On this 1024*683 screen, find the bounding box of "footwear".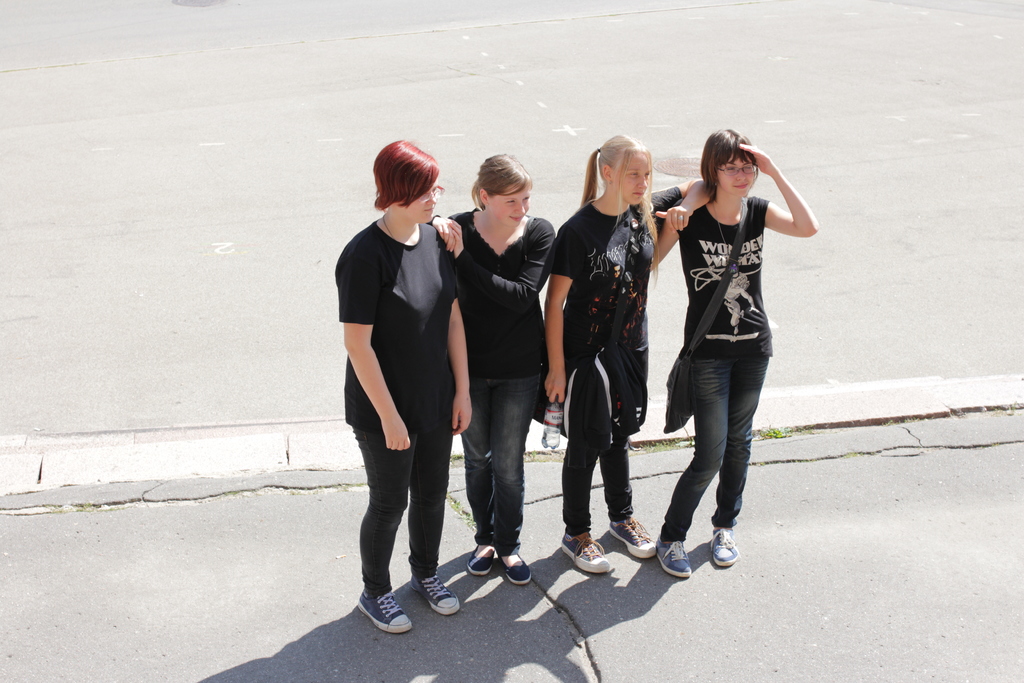
Bounding box: bbox=[502, 547, 533, 585].
